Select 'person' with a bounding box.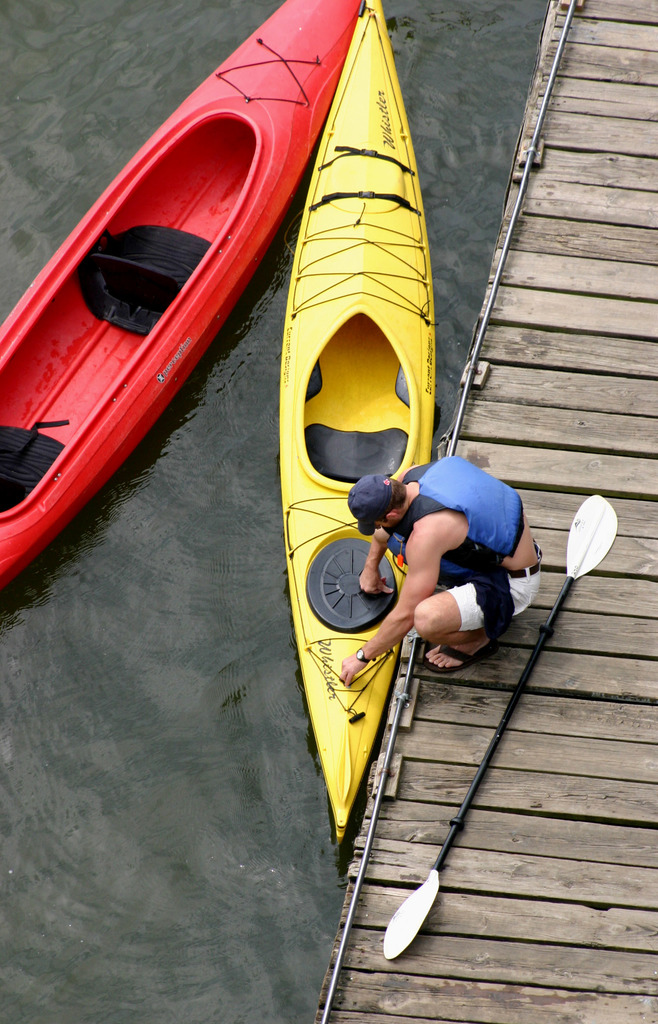
select_region(339, 456, 545, 684).
